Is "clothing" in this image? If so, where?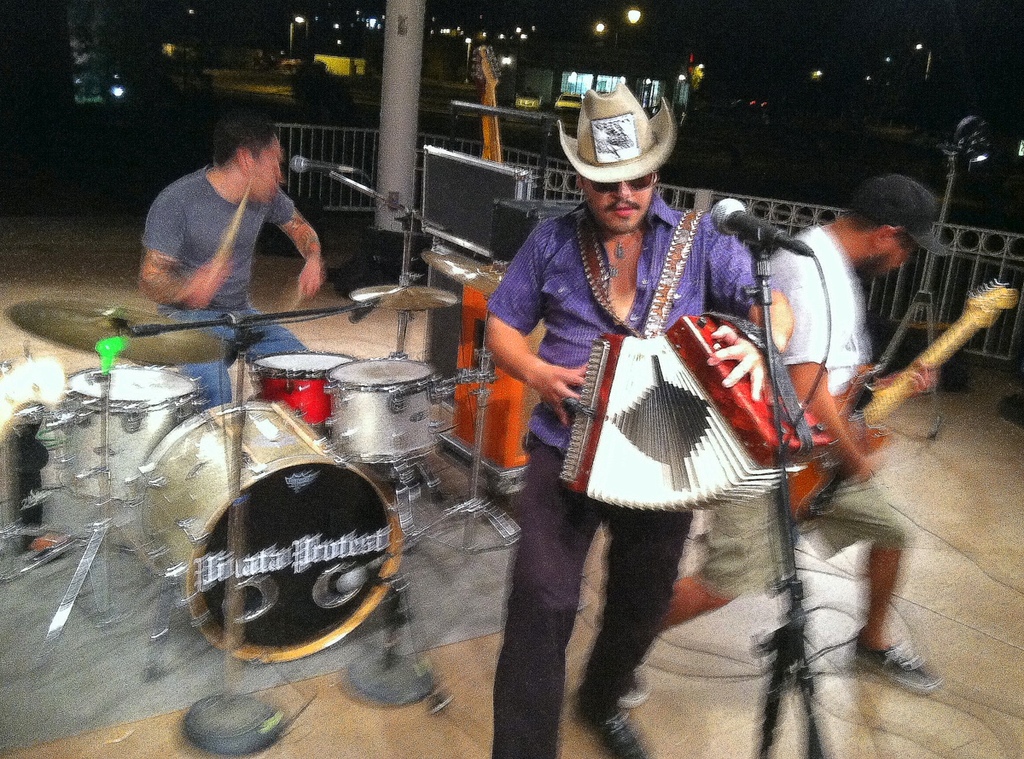
Yes, at crop(491, 199, 760, 442).
